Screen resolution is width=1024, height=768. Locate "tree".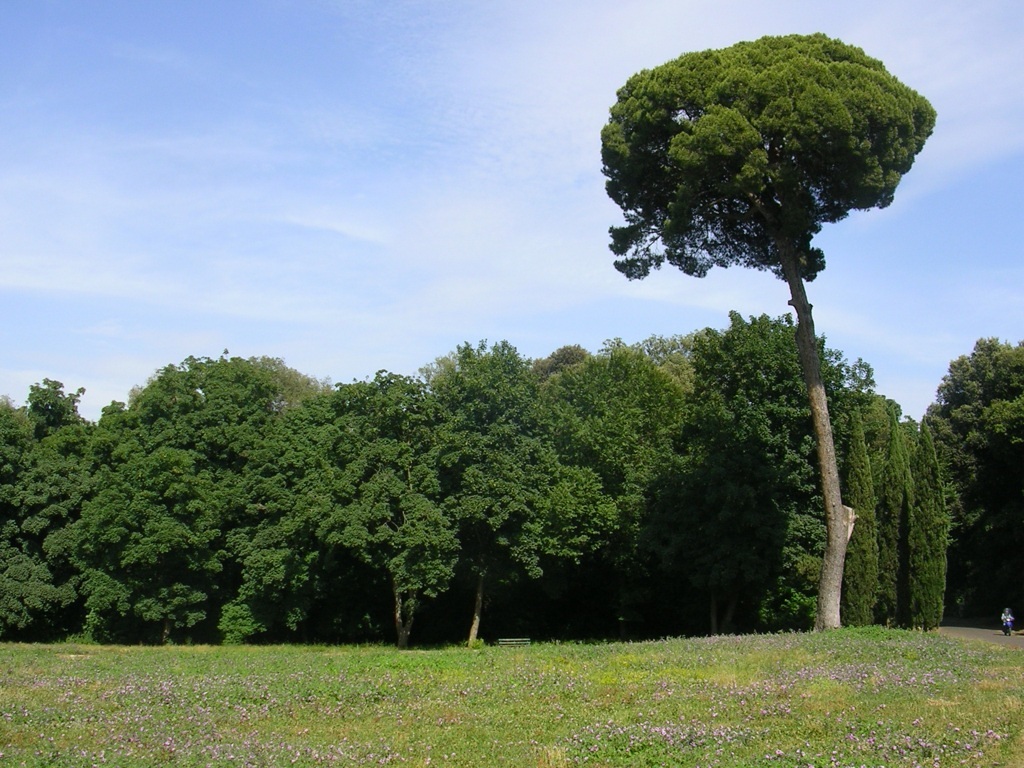
bbox(591, 31, 956, 635).
